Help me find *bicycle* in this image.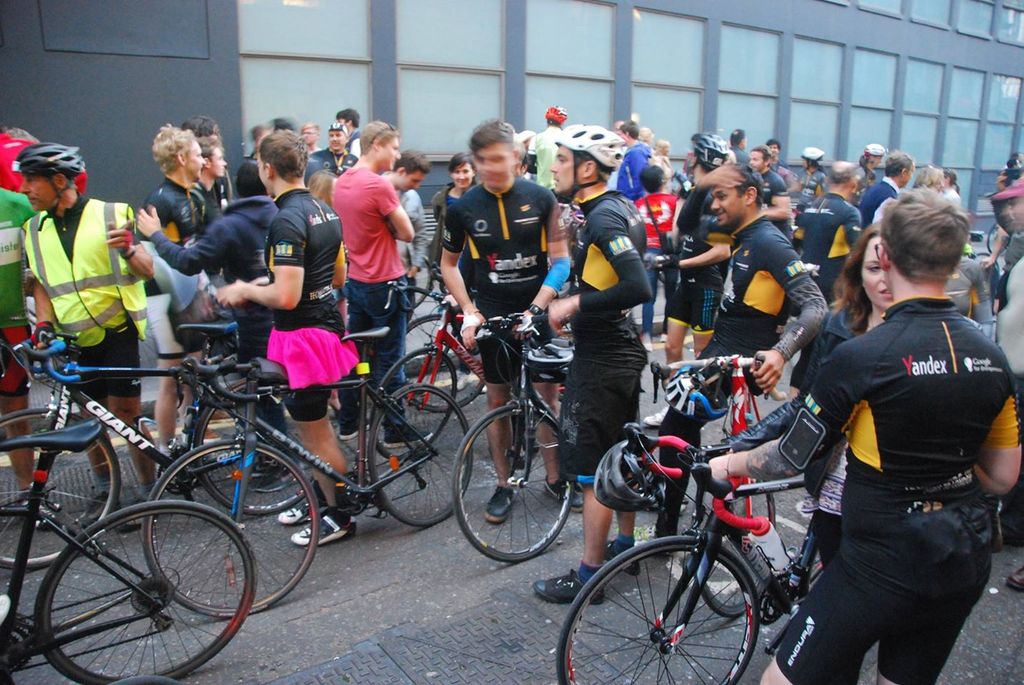
Found it: (x1=644, y1=349, x2=795, y2=615).
